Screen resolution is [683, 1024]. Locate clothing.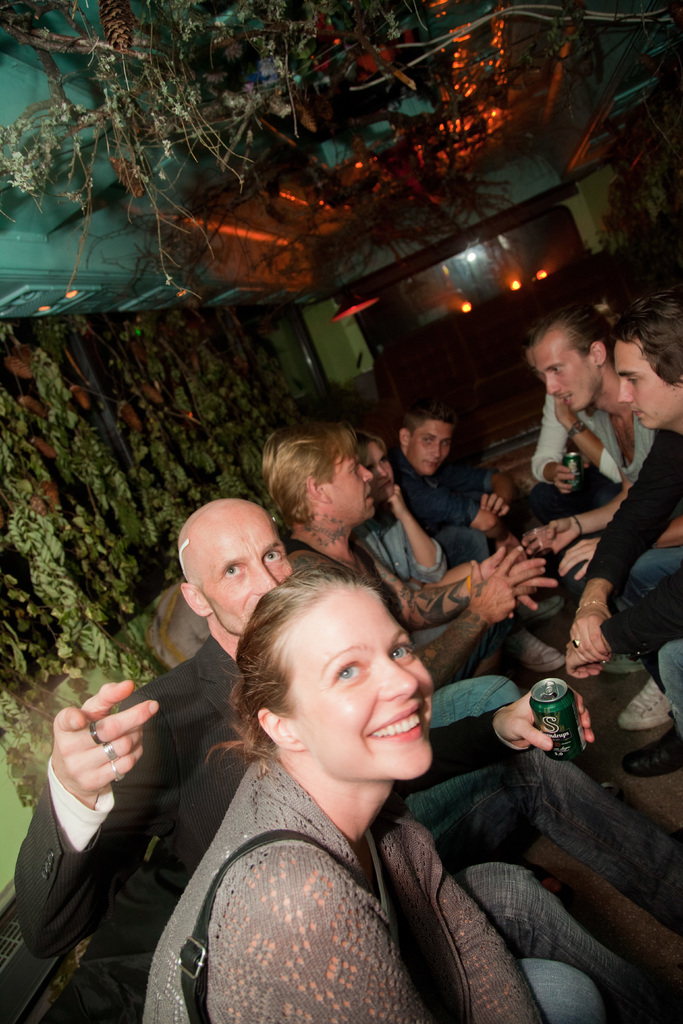
[12, 405, 682, 1023].
